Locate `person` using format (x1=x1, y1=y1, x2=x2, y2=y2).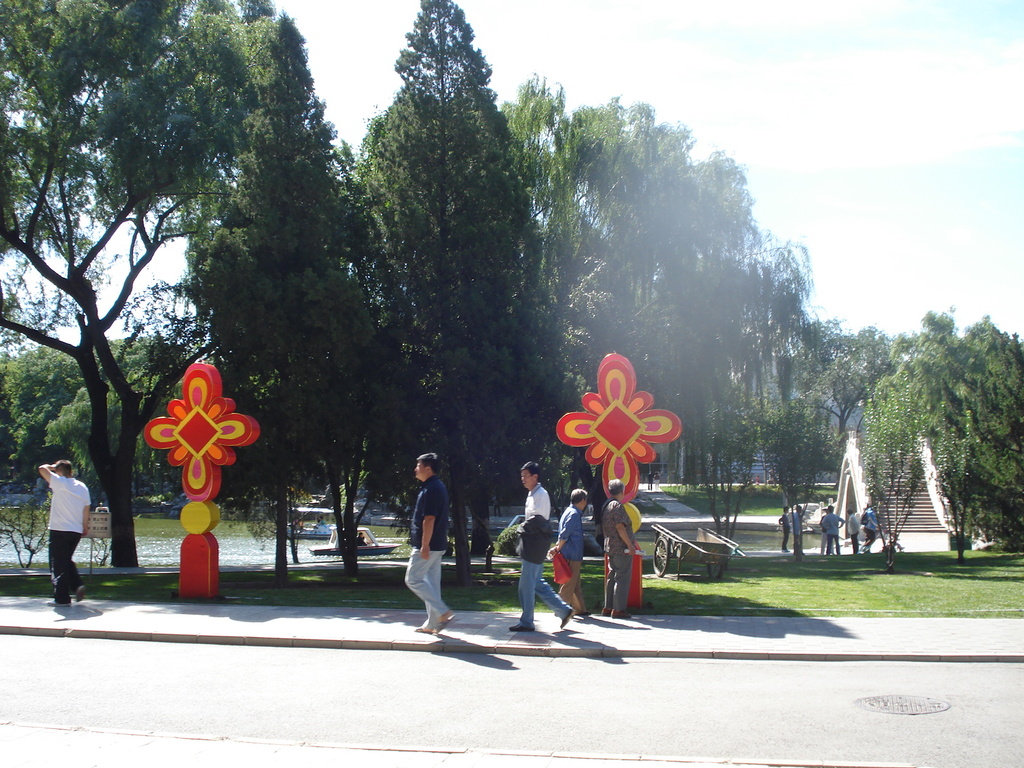
(x1=394, y1=444, x2=454, y2=648).
